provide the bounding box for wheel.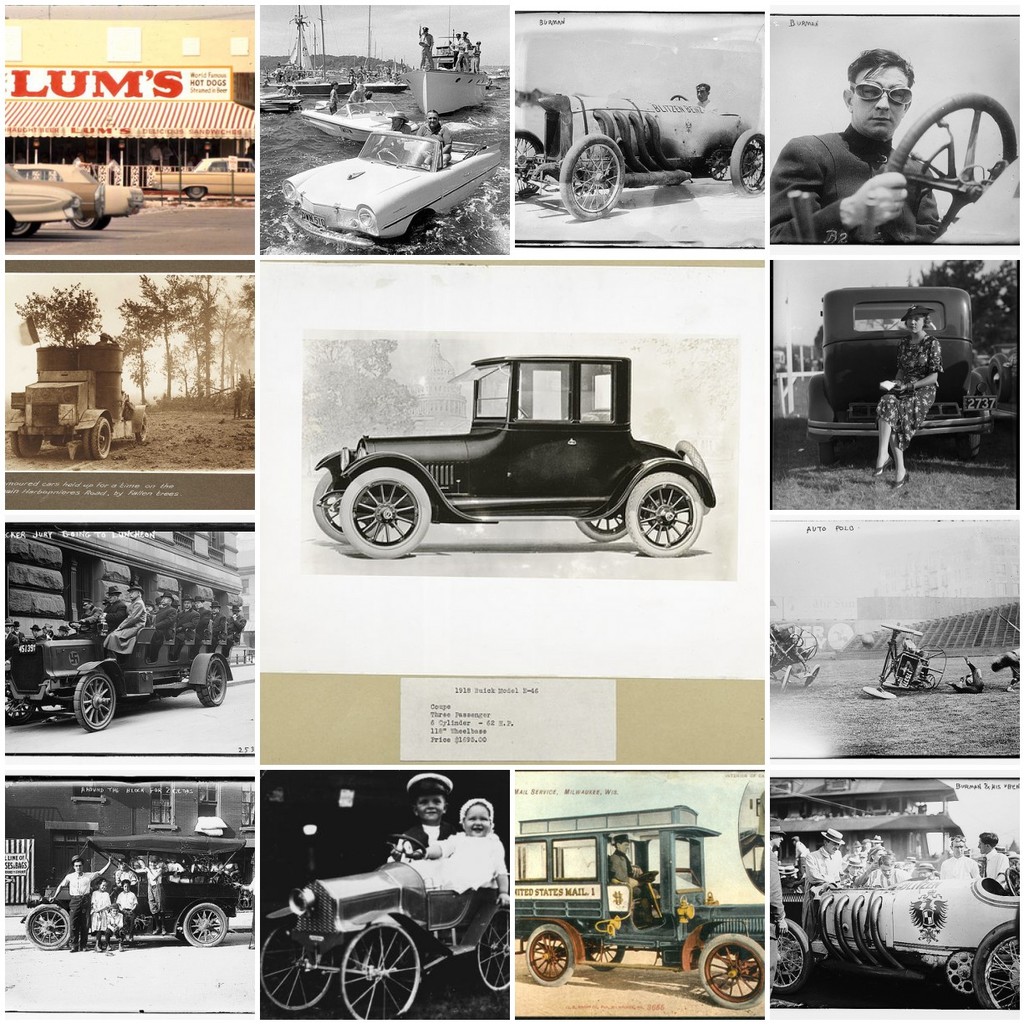
<bbox>469, 899, 512, 993</bbox>.
